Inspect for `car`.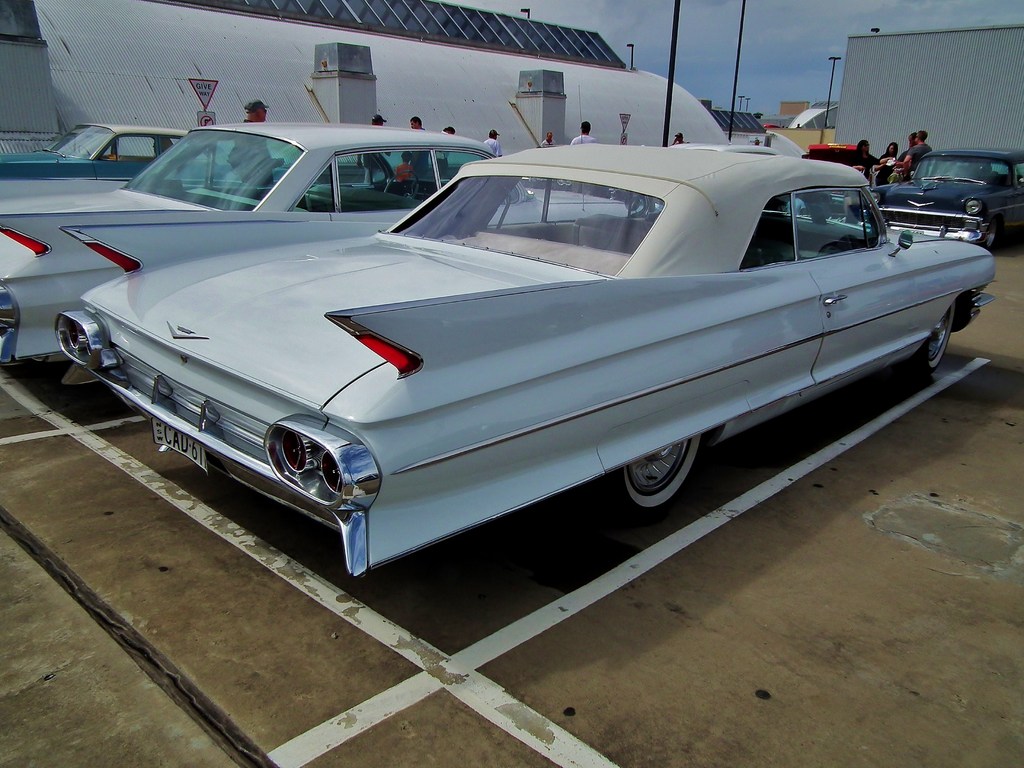
Inspection: <bbox>524, 176, 573, 188</bbox>.
